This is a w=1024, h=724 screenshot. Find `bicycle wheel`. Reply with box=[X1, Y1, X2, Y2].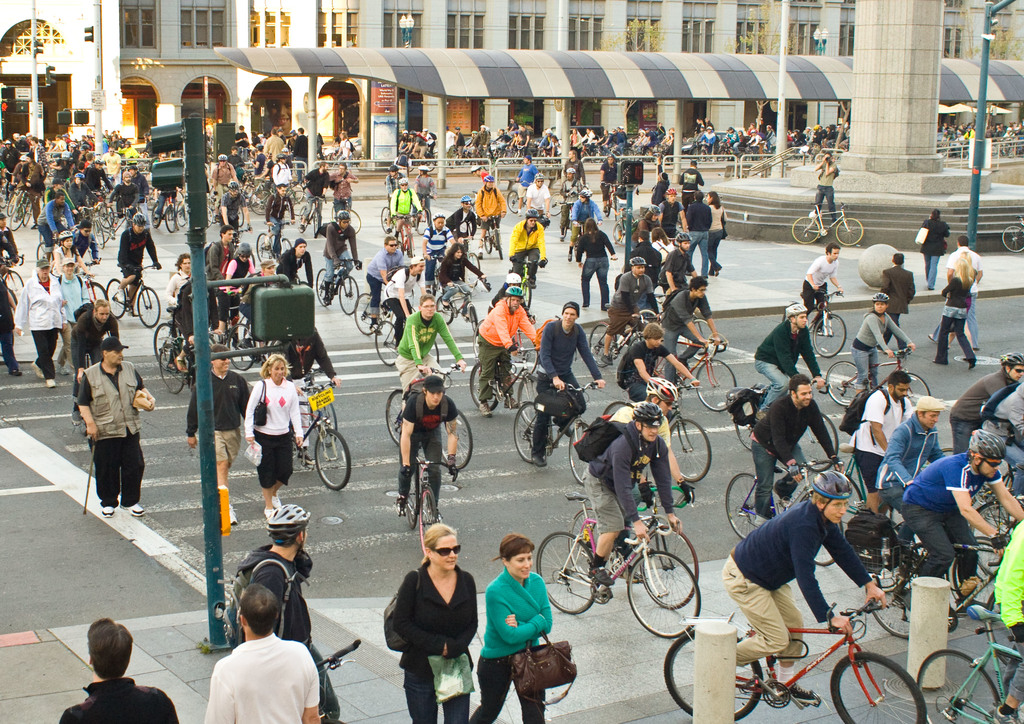
box=[653, 355, 666, 378].
